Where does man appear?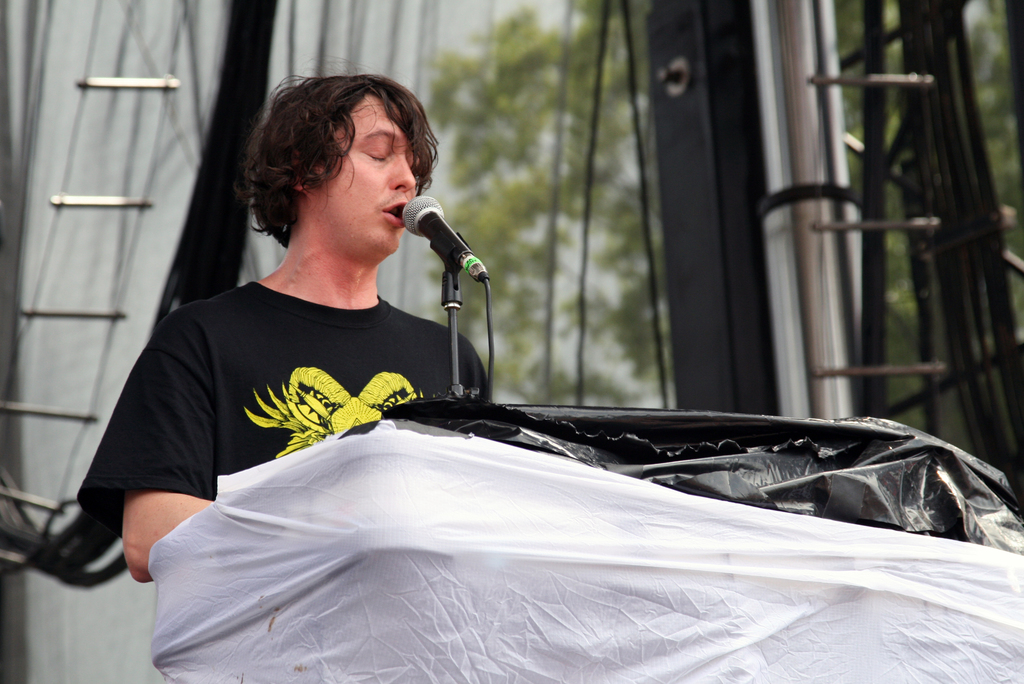
Appears at (left=77, top=72, right=497, bottom=587).
